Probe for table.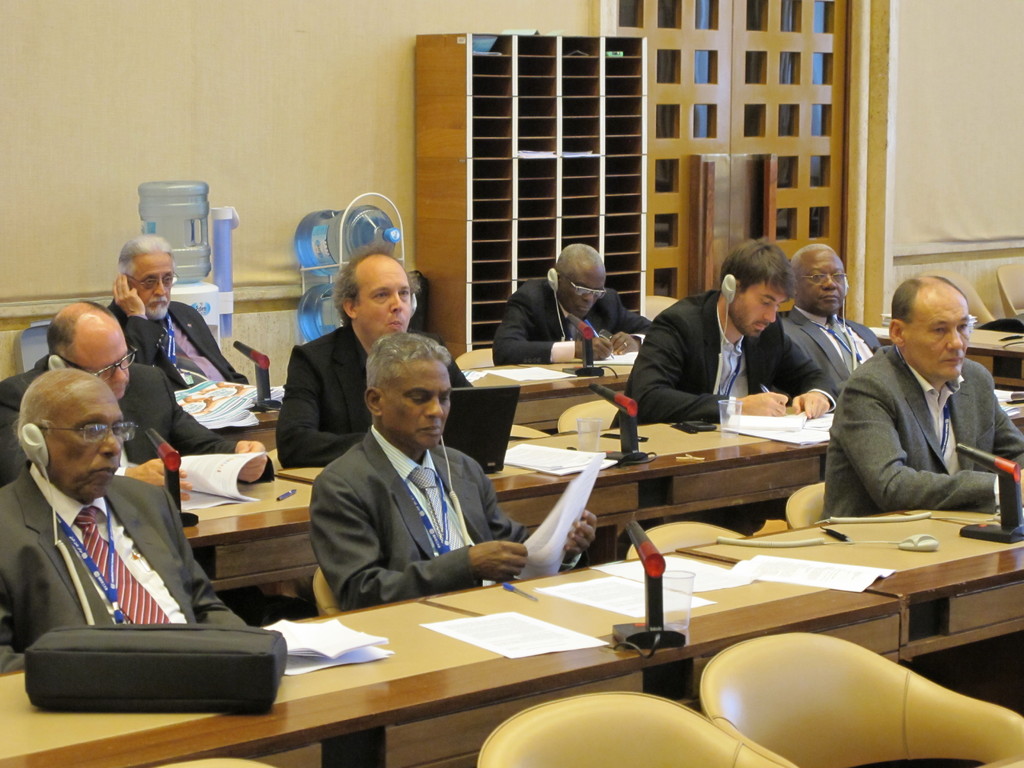
Probe result: bbox=[221, 360, 636, 452].
